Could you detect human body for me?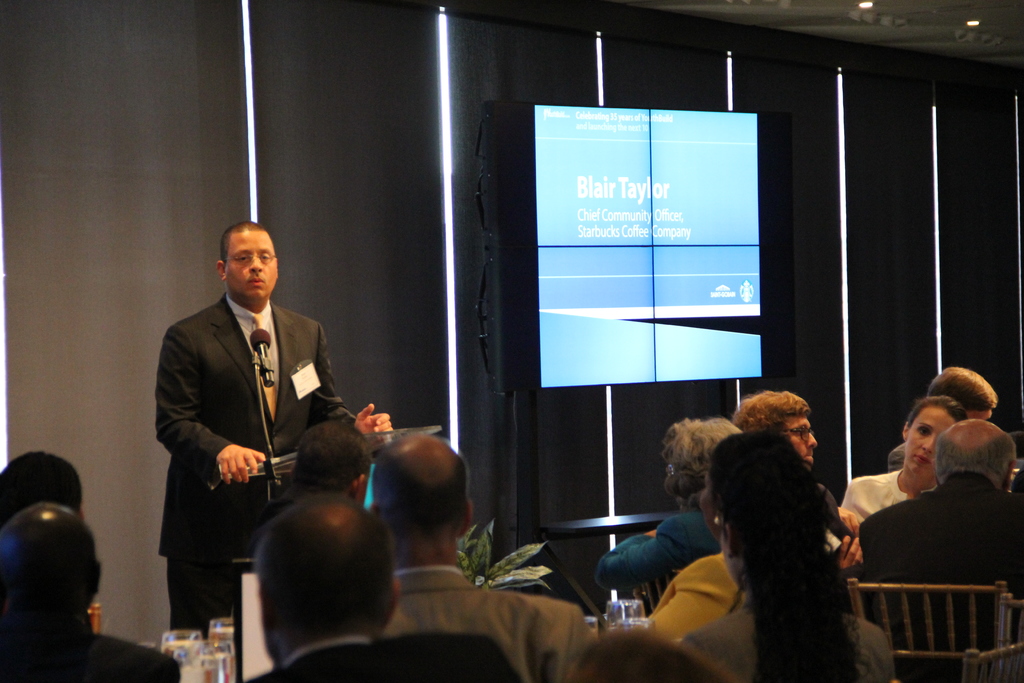
Detection result: bbox=(842, 464, 1023, 597).
